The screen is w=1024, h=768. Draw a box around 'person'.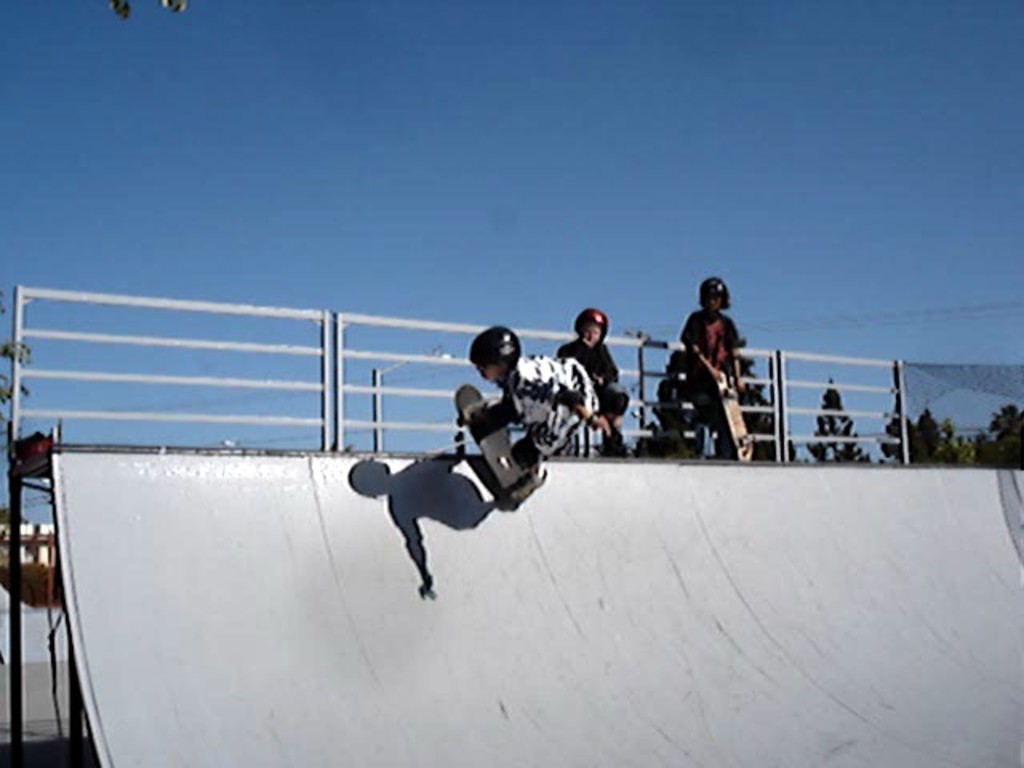
680 275 747 459.
